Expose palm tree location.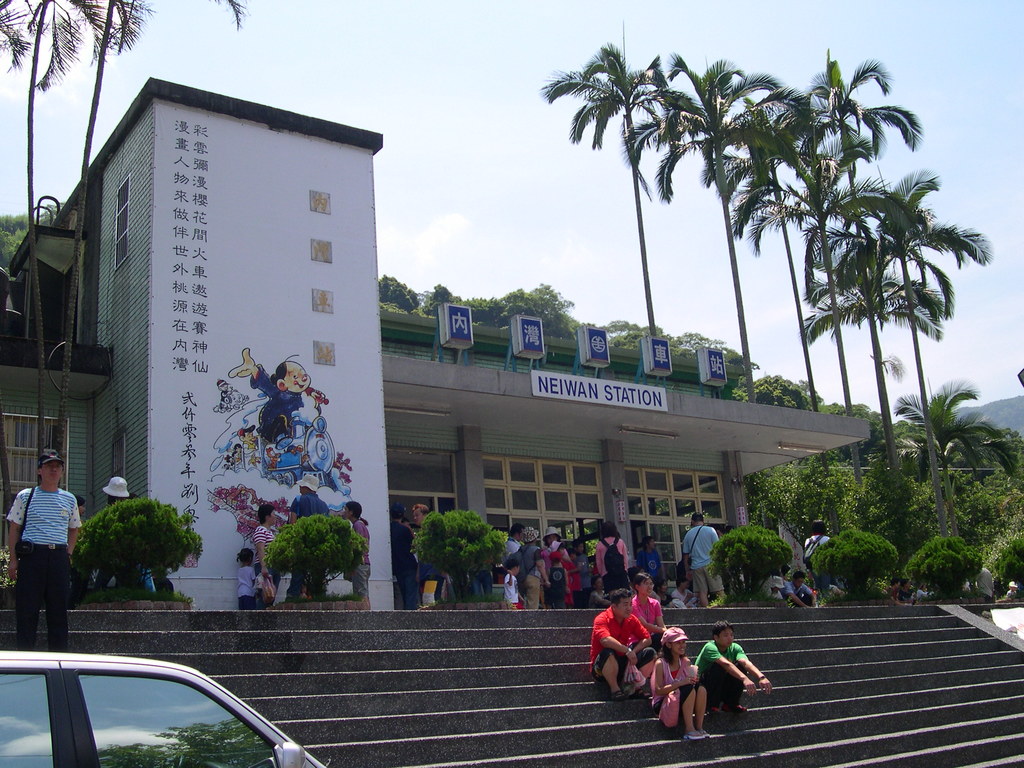
Exposed at bbox=(834, 435, 921, 525).
